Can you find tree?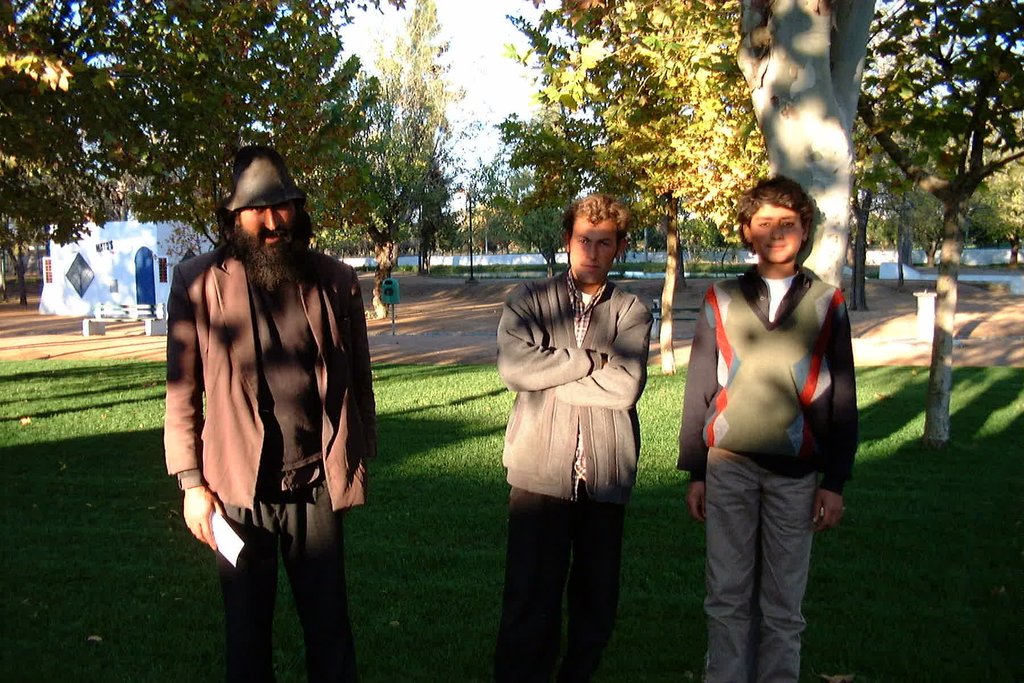
Yes, bounding box: 0:0:408:256.
